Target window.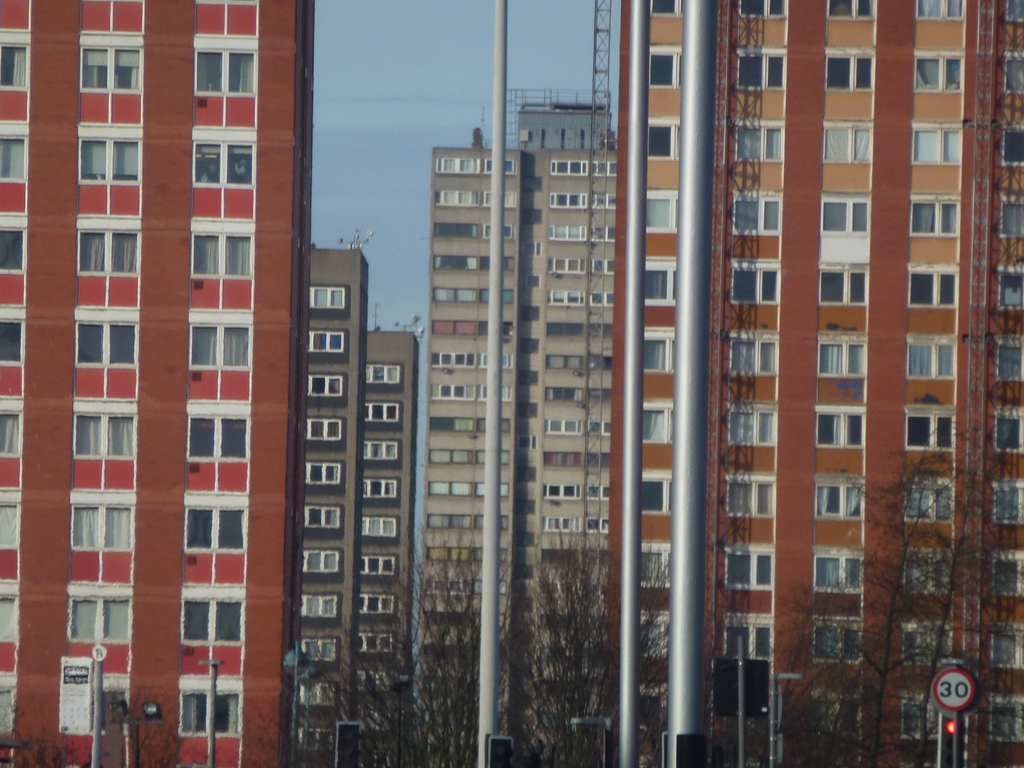
Target region: 821 119 874 166.
